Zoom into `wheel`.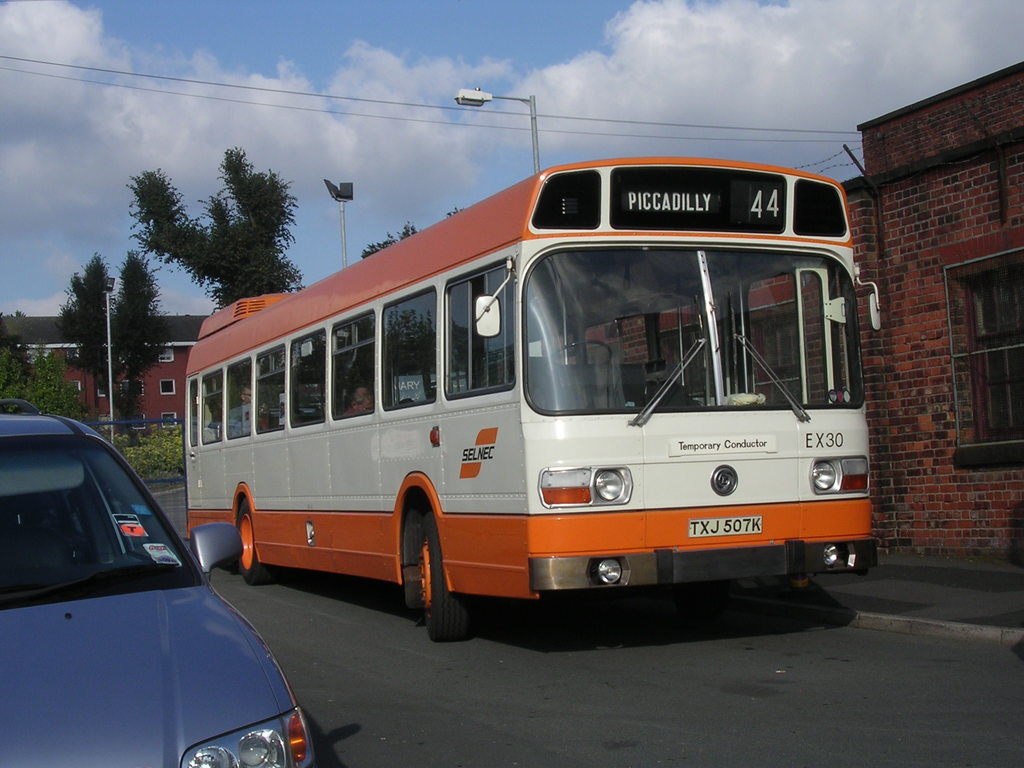
Zoom target: Rect(393, 514, 458, 630).
